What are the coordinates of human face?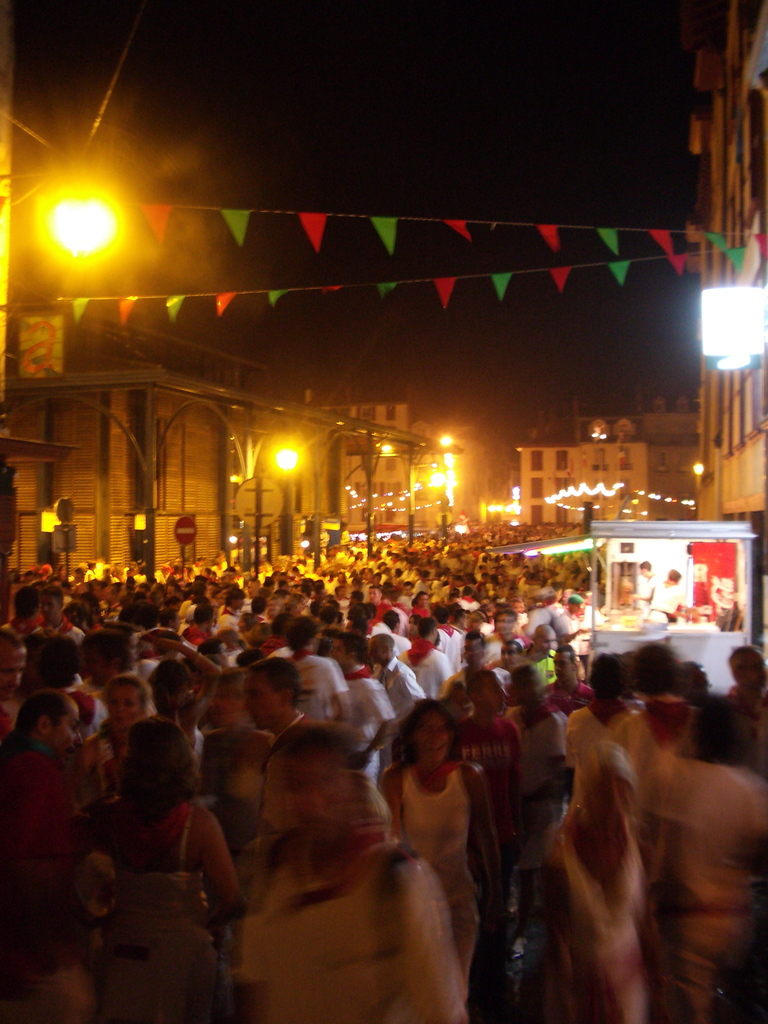
238:678:282:728.
